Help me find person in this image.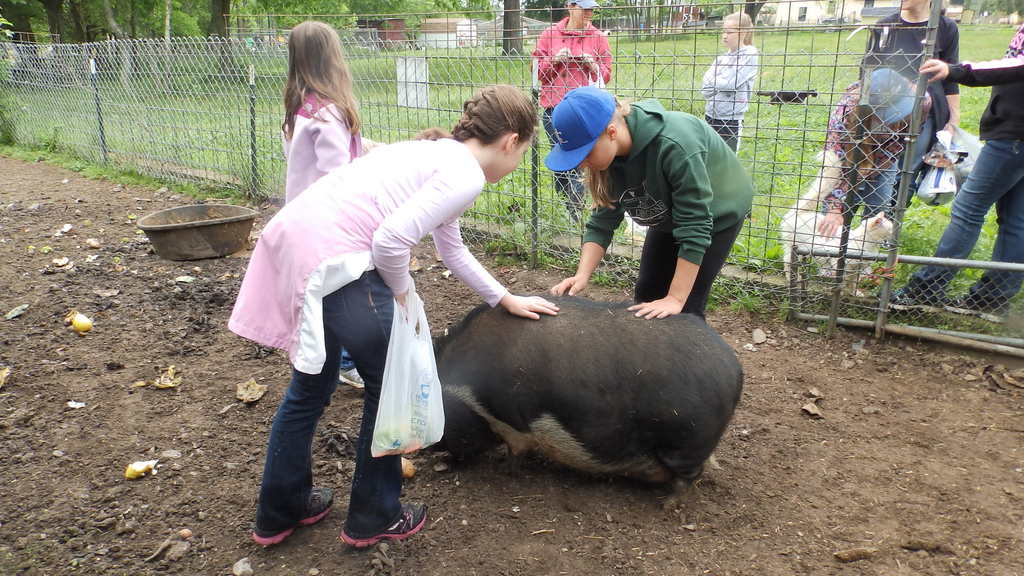
Found it: bbox=[279, 20, 385, 387].
